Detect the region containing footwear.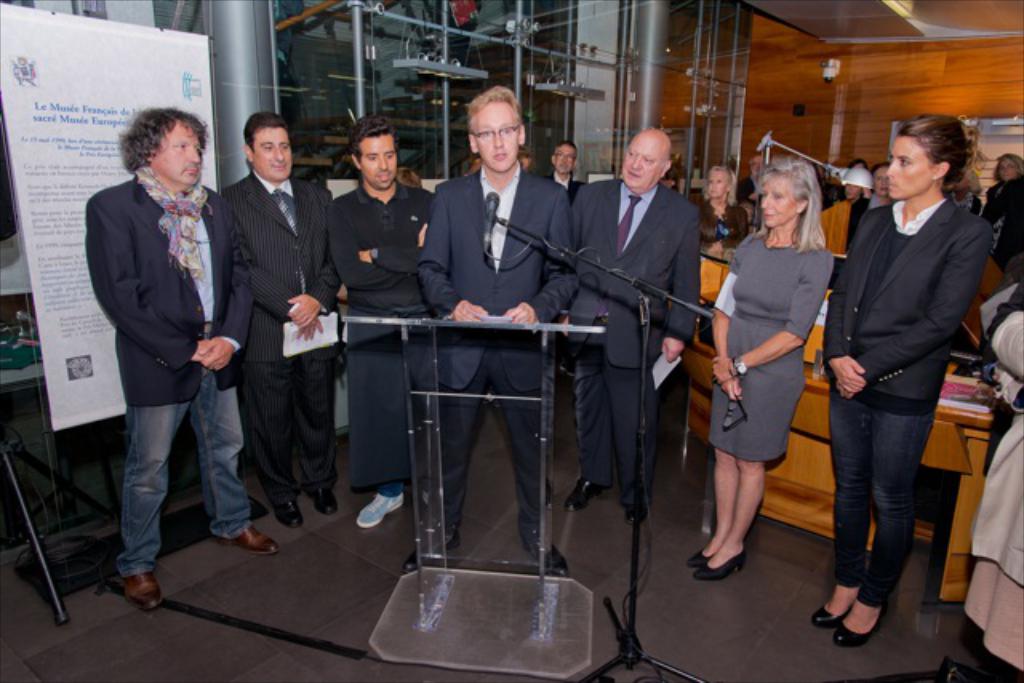
BBox(226, 525, 280, 547).
